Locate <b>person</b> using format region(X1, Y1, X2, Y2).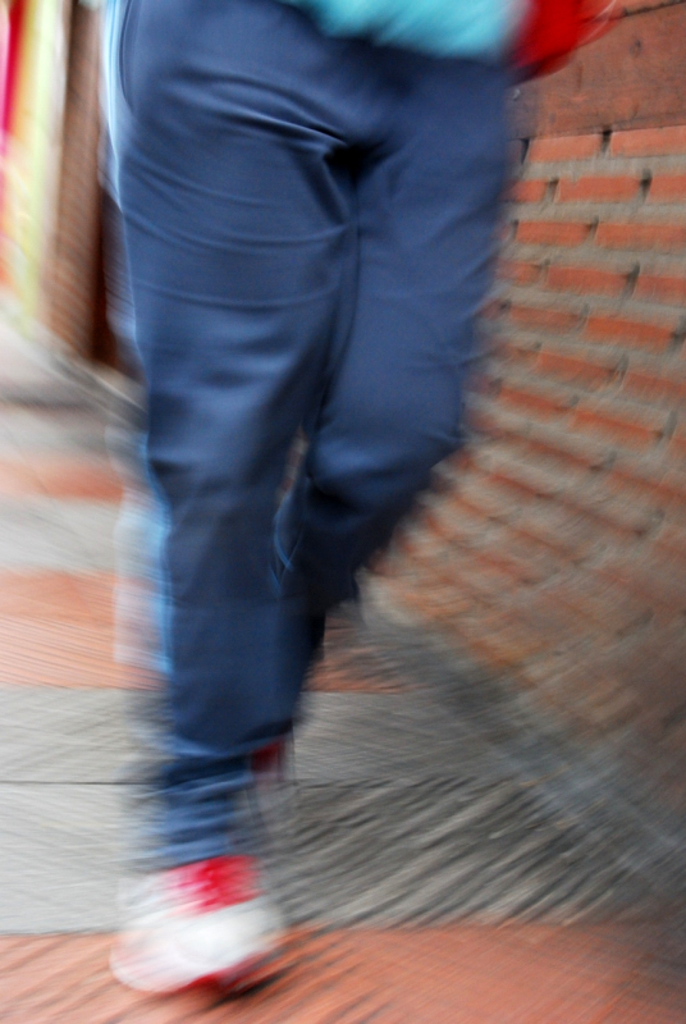
region(102, 3, 623, 1004).
